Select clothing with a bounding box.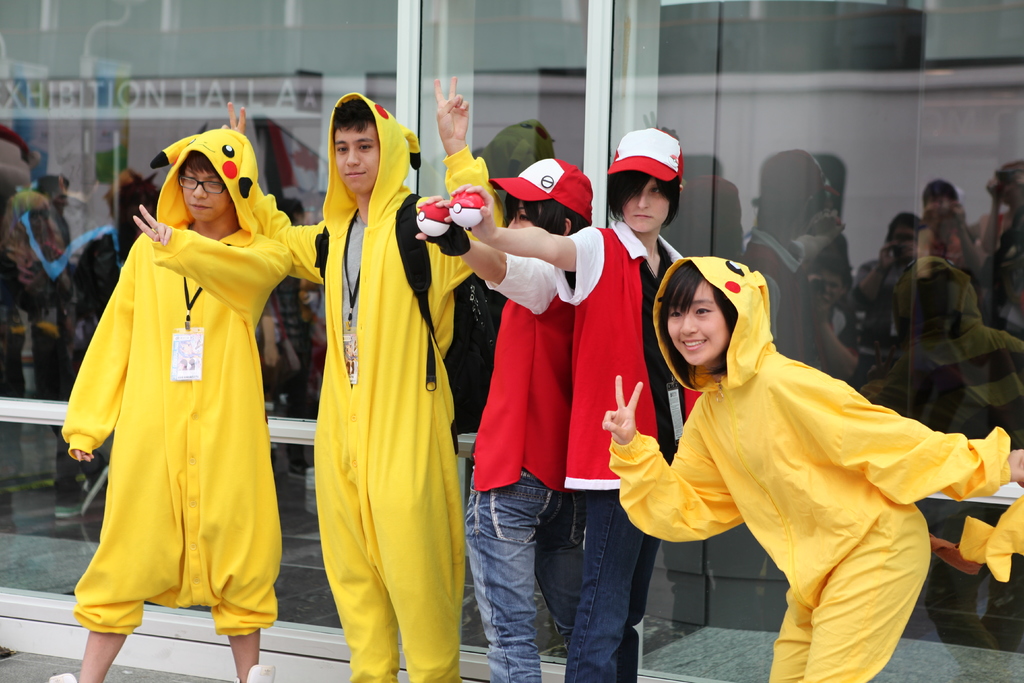
(x1=65, y1=157, x2=302, y2=646).
